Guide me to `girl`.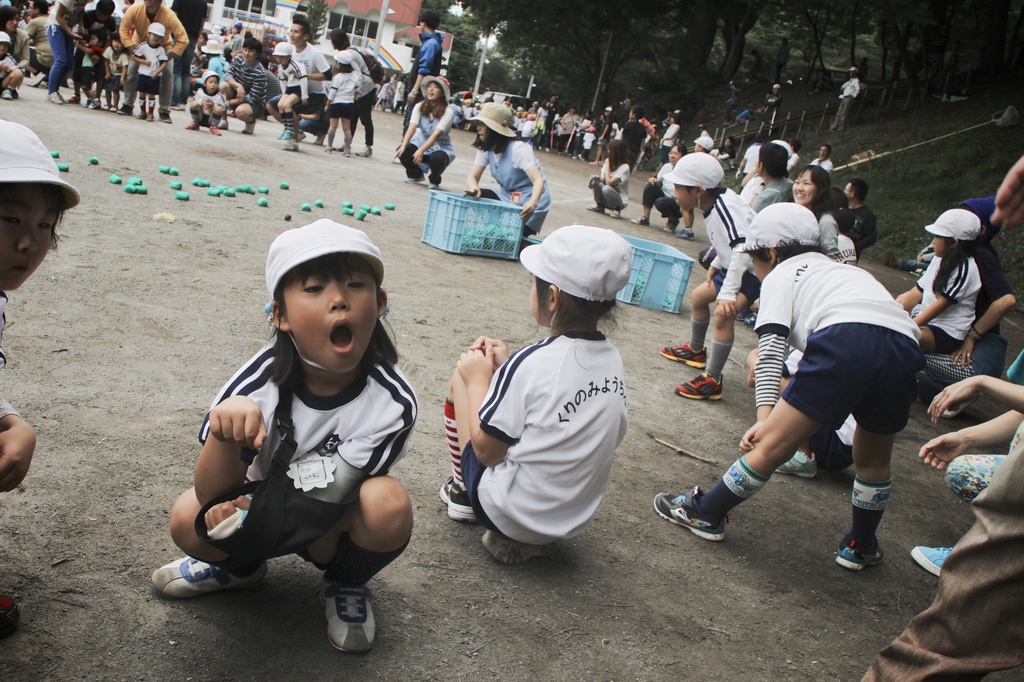
Guidance: detection(391, 81, 450, 185).
